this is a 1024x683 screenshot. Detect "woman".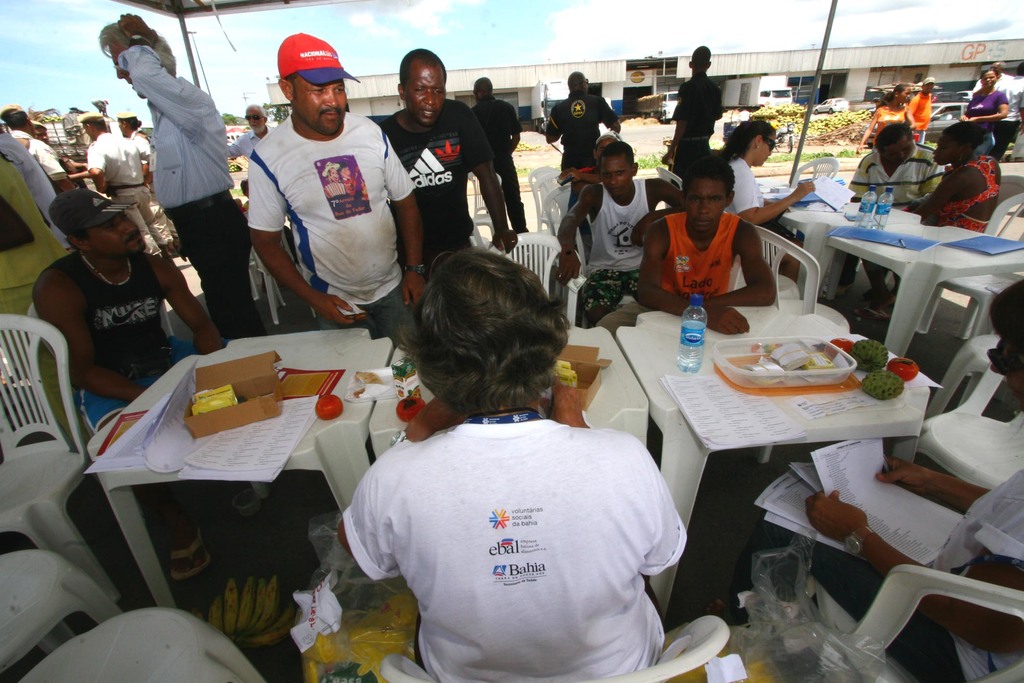
<region>858, 78, 916, 142</region>.
